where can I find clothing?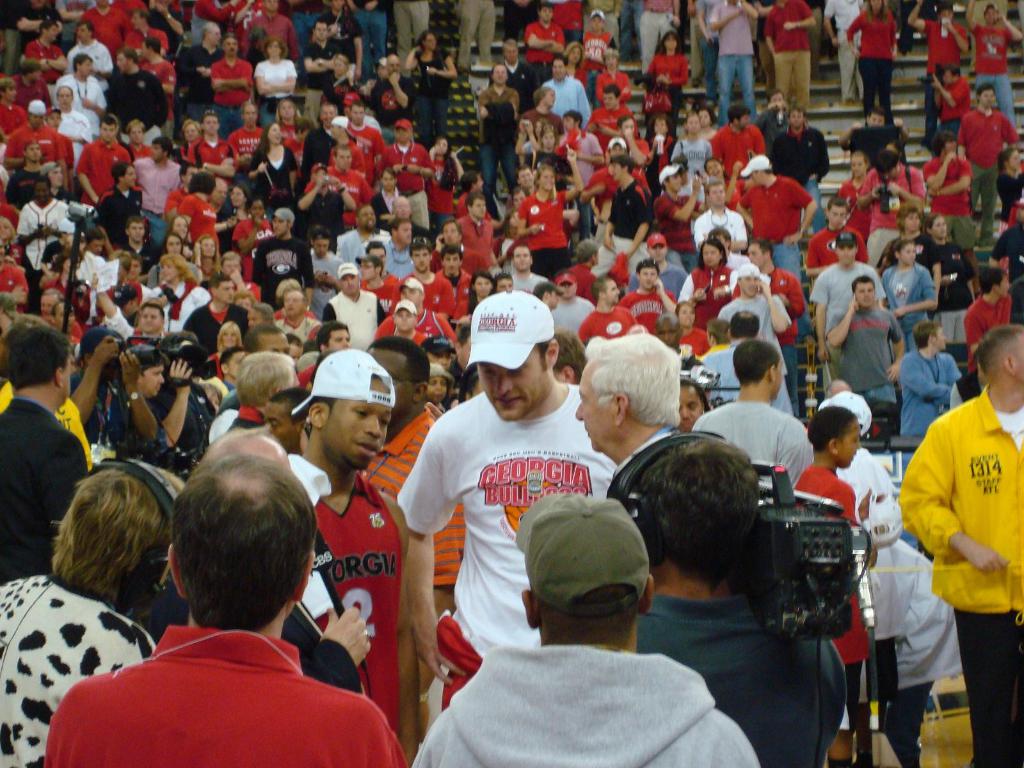
You can find it at crop(75, 143, 133, 200).
